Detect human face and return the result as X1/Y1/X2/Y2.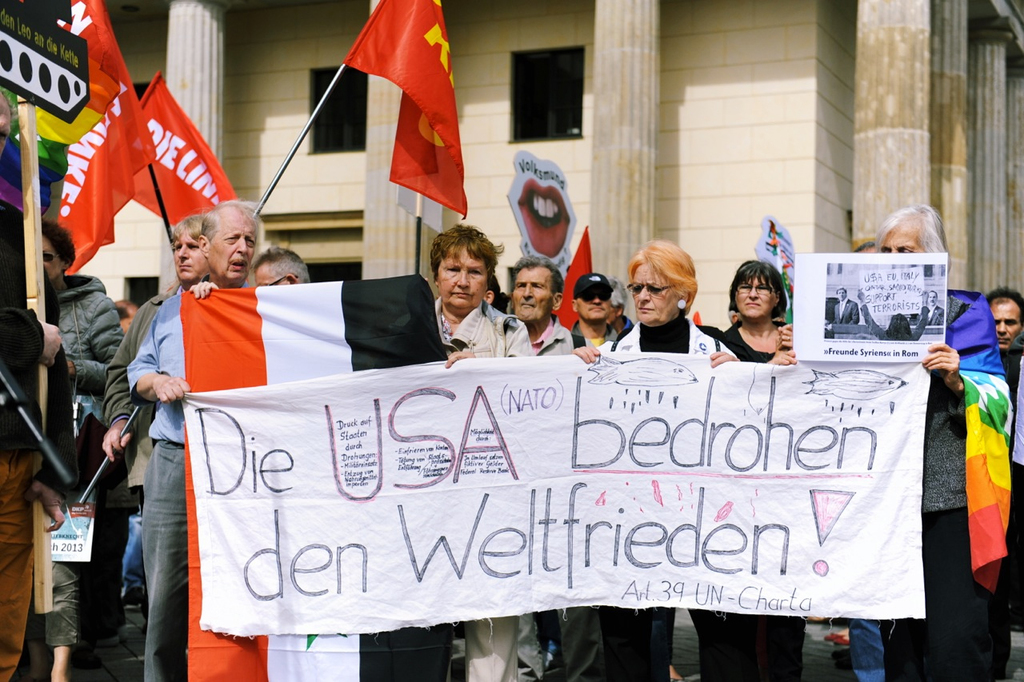
510/266/554/319.
